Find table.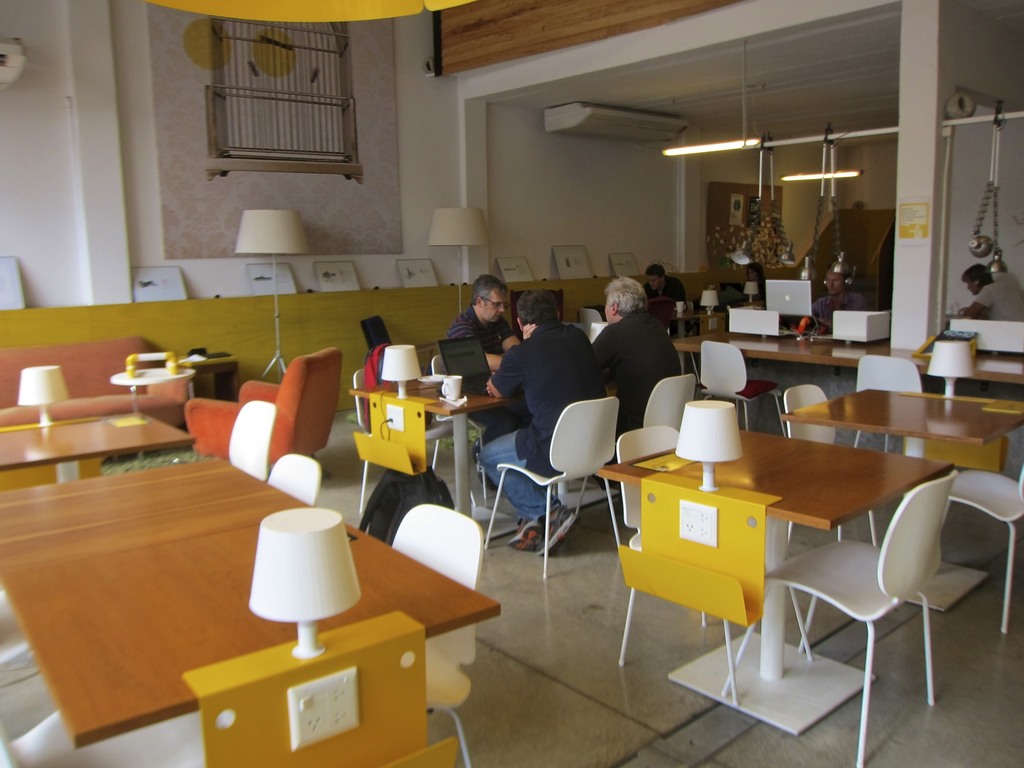
<box>600,430,950,736</box>.
